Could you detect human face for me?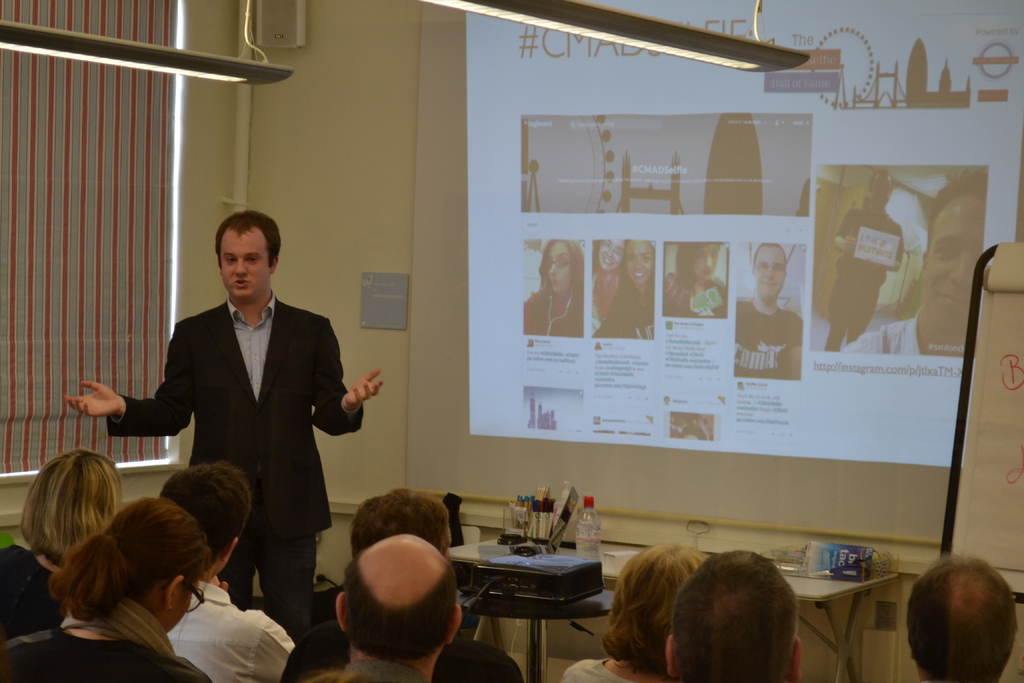
Detection result: x1=624 y1=240 x2=656 y2=283.
